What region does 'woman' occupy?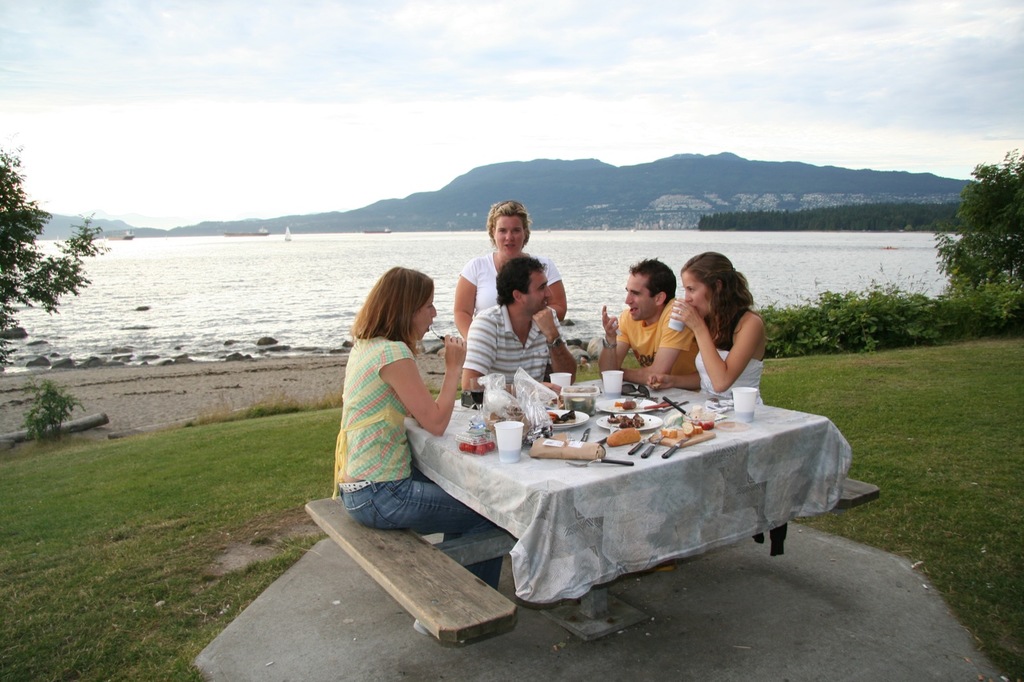
(662,258,788,409).
